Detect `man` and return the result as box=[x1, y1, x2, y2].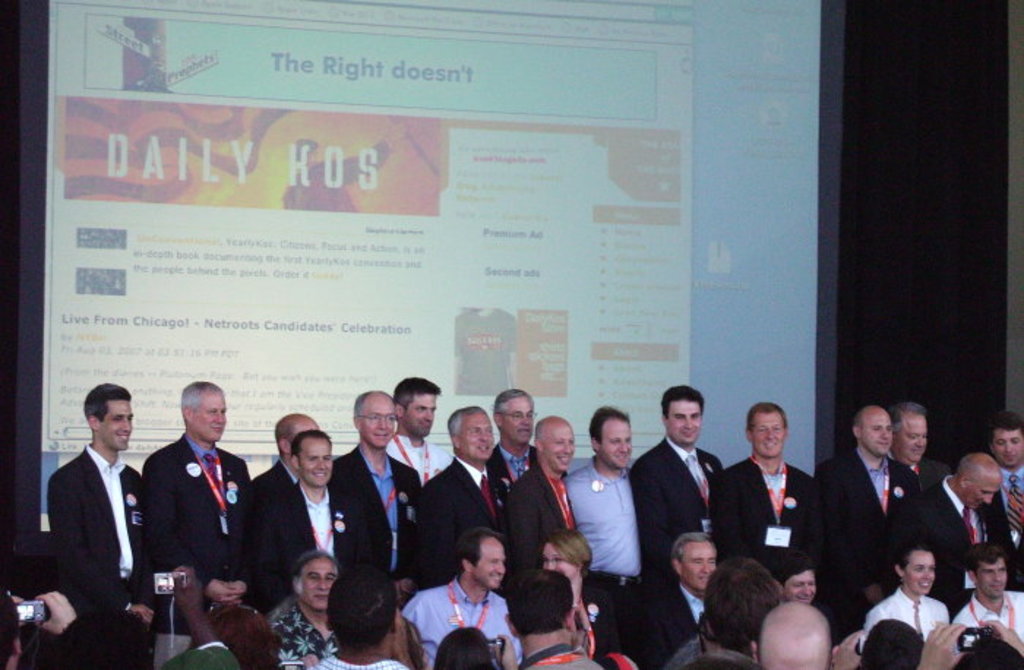
box=[313, 560, 408, 669].
